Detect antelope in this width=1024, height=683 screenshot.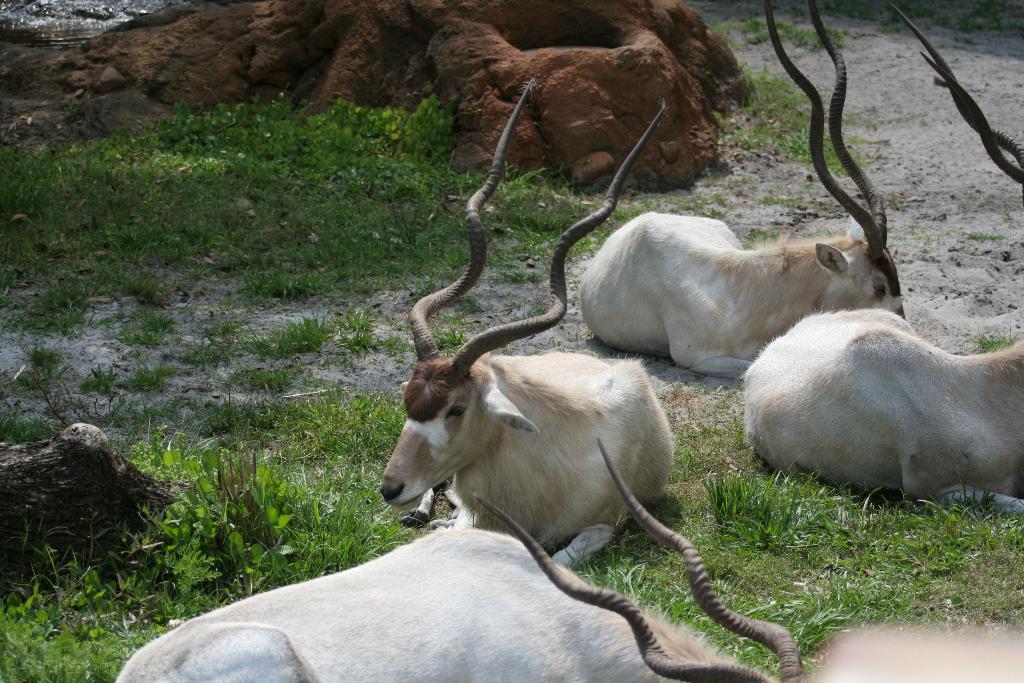
Detection: bbox=[571, 0, 902, 378].
